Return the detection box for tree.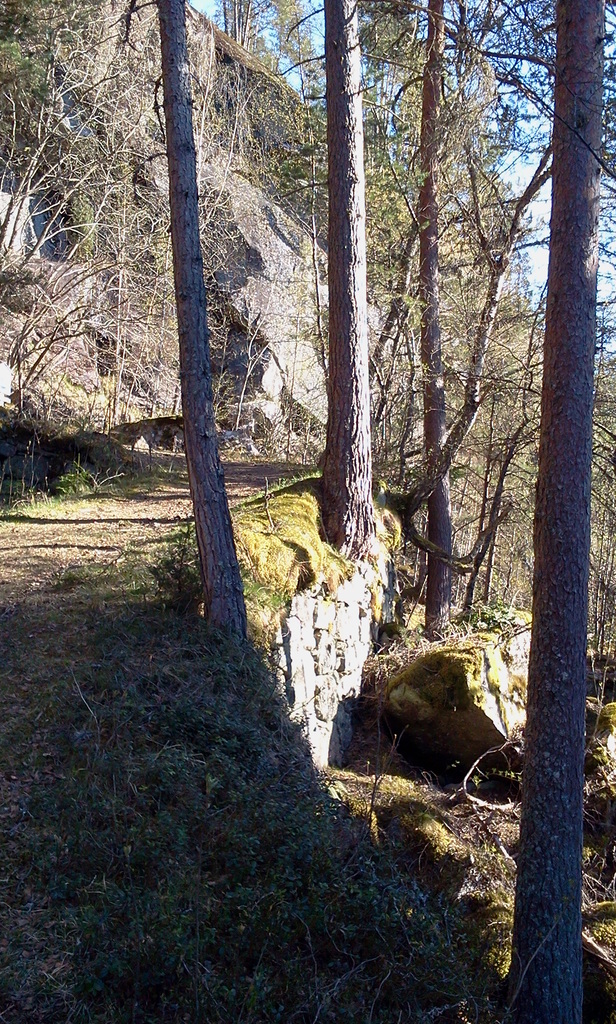
<region>174, 0, 277, 700</region>.
